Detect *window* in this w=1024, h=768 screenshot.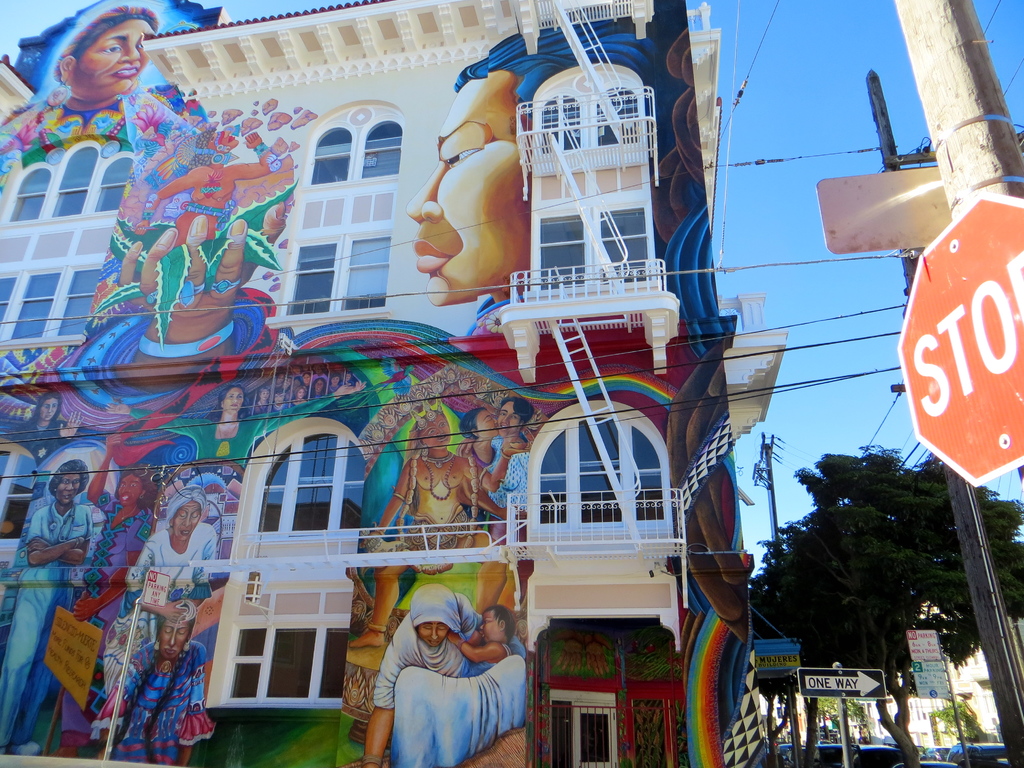
Detection: 9/268/63/339.
